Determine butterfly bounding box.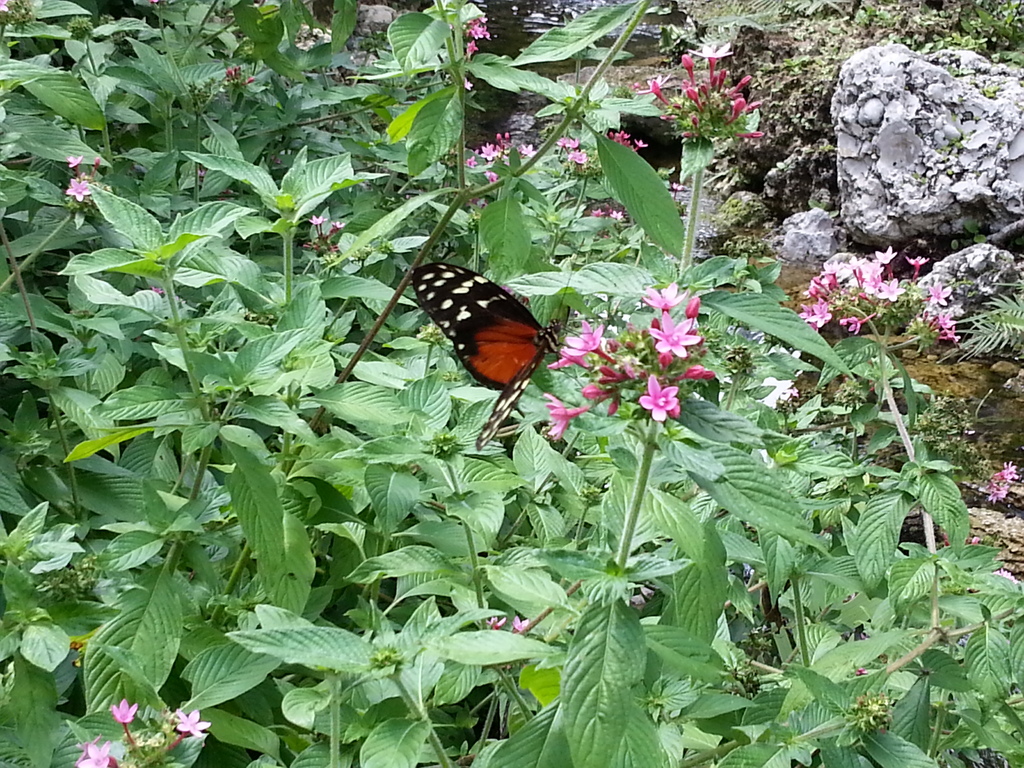
Determined: <box>409,257,615,444</box>.
